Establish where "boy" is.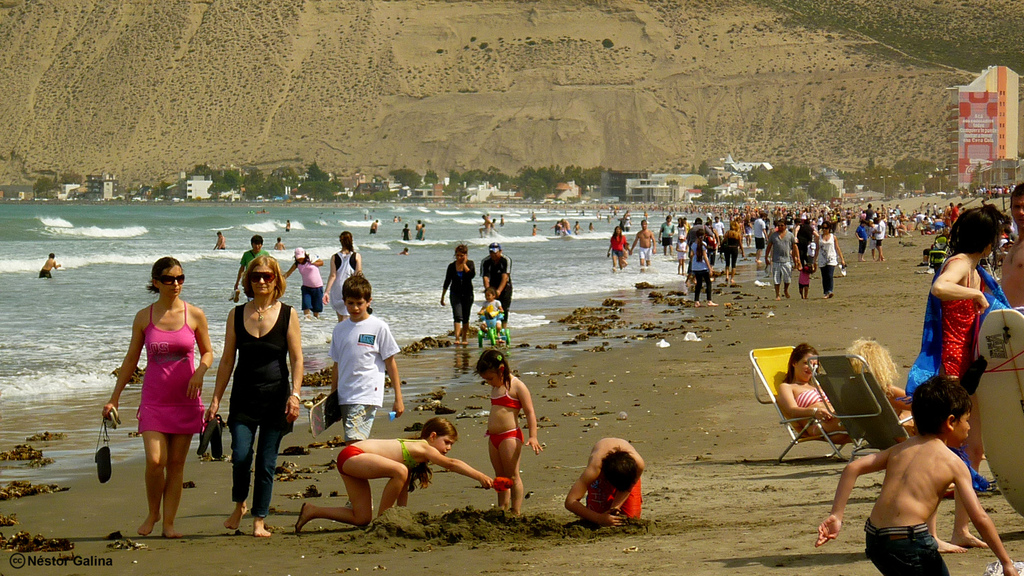
Established at [left=565, top=437, right=644, bottom=526].
